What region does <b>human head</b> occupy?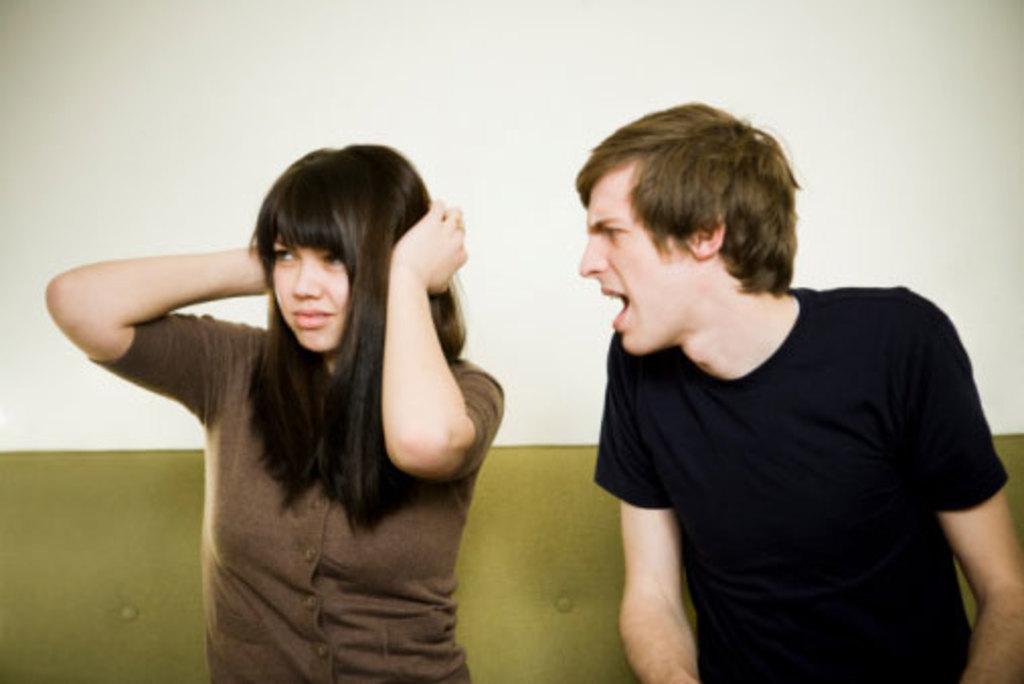
pyautogui.locateOnScreen(561, 105, 814, 366).
